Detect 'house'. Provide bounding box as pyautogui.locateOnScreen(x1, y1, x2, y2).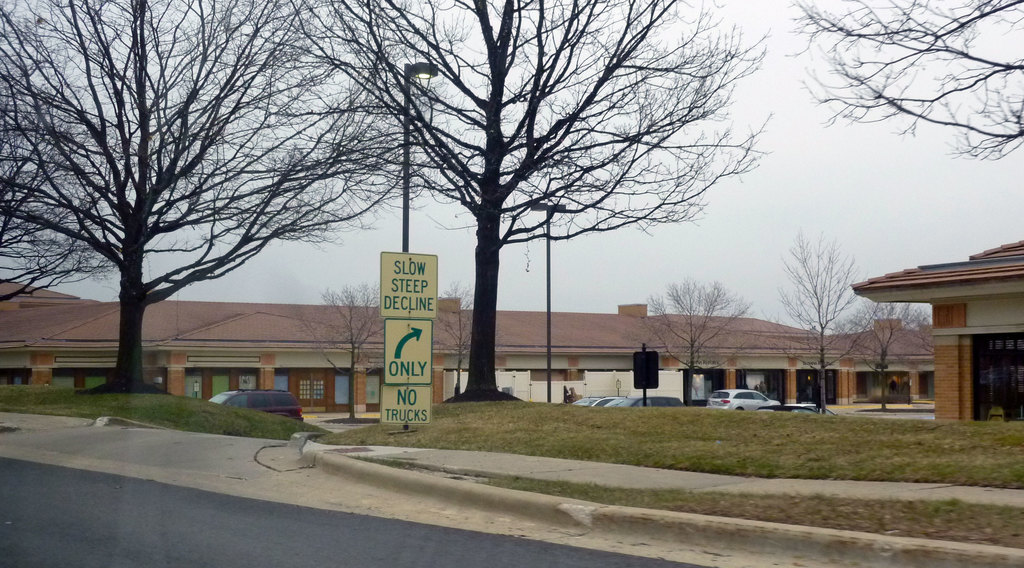
pyautogui.locateOnScreen(847, 241, 1023, 420).
